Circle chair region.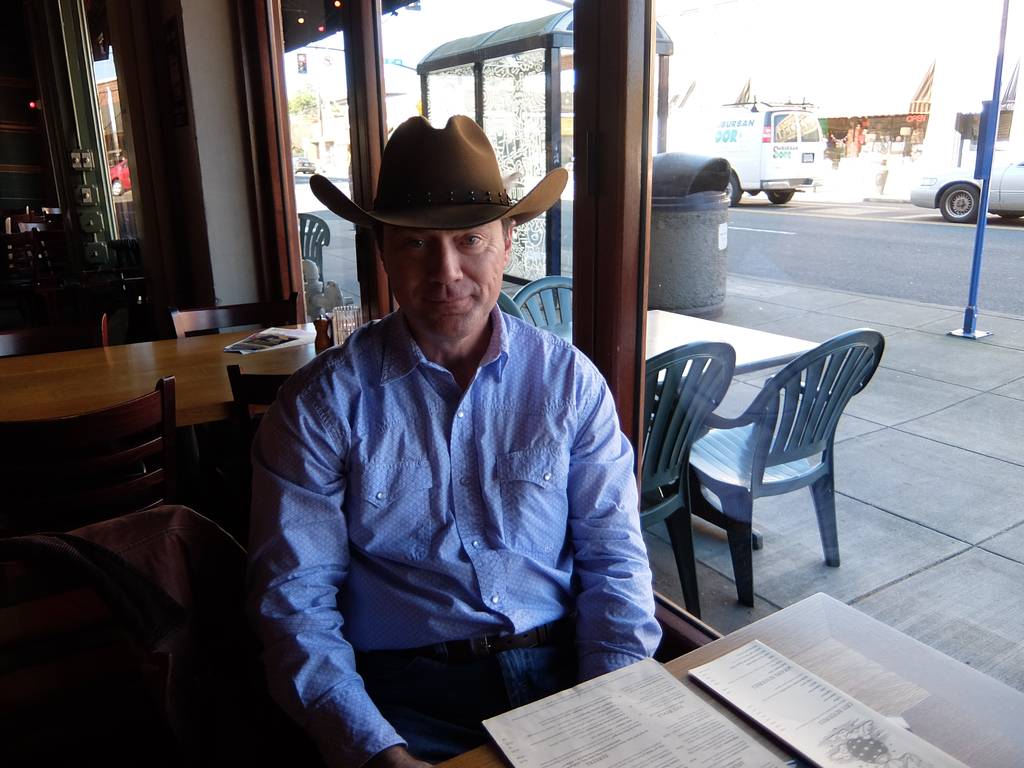
Region: crop(296, 208, 331, 291).
